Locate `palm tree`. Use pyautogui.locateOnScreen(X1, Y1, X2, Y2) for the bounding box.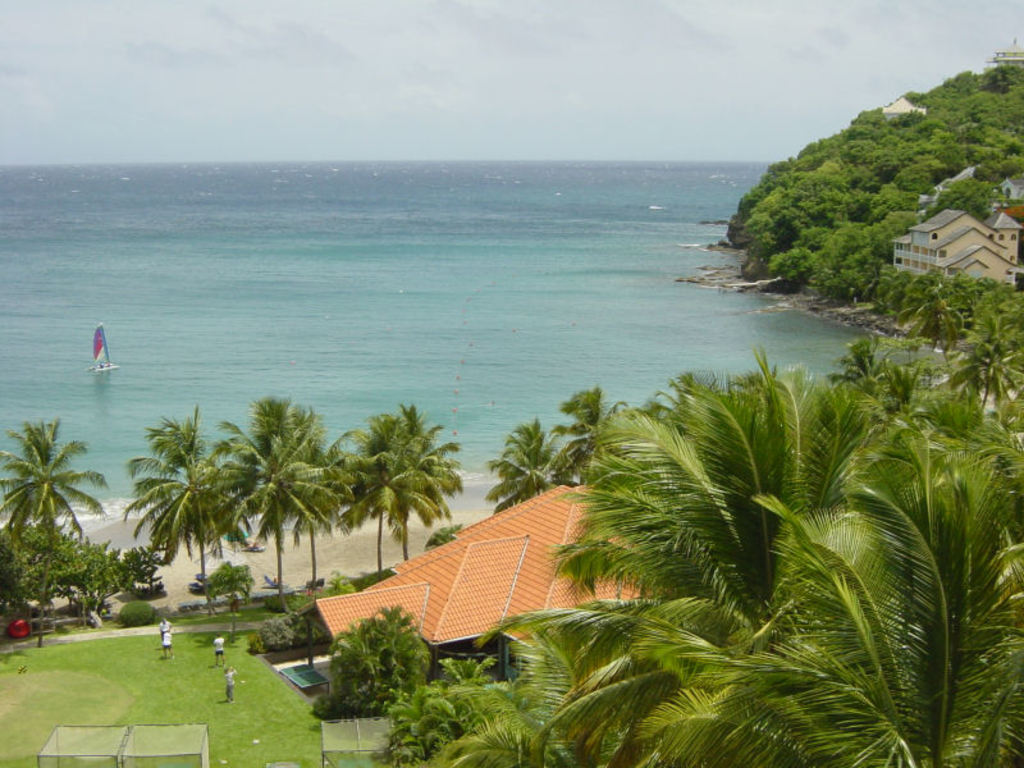
pyautogui.locateOnScreen(364, 407, 443, 621).
